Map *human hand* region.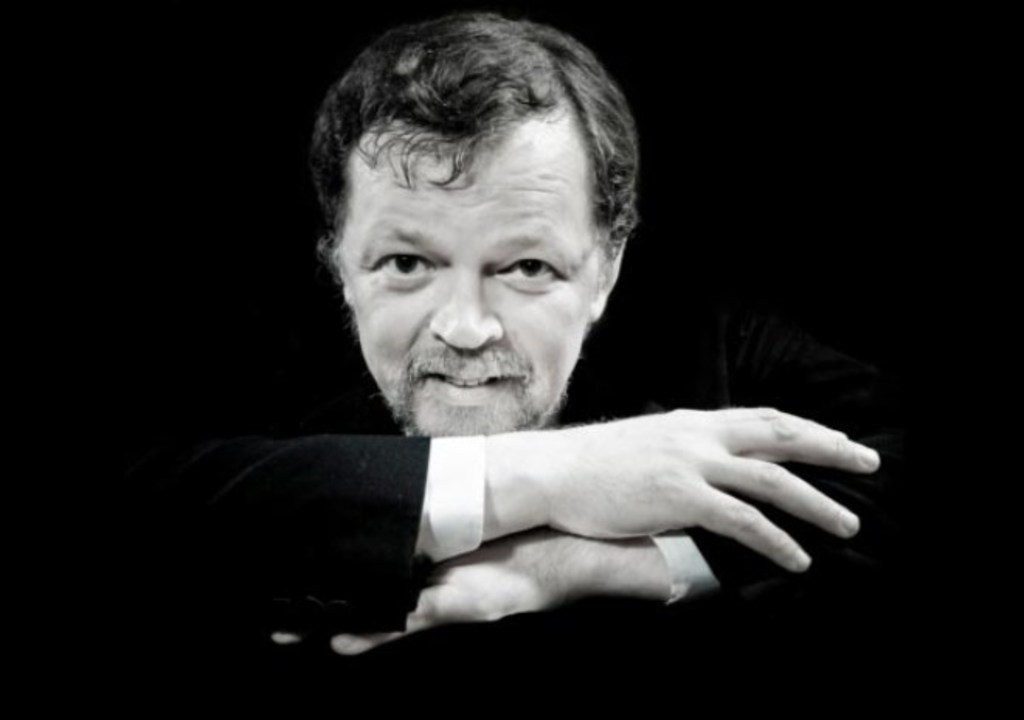
Mapped to x1=501 y1=402 x2=917 y2=596.
